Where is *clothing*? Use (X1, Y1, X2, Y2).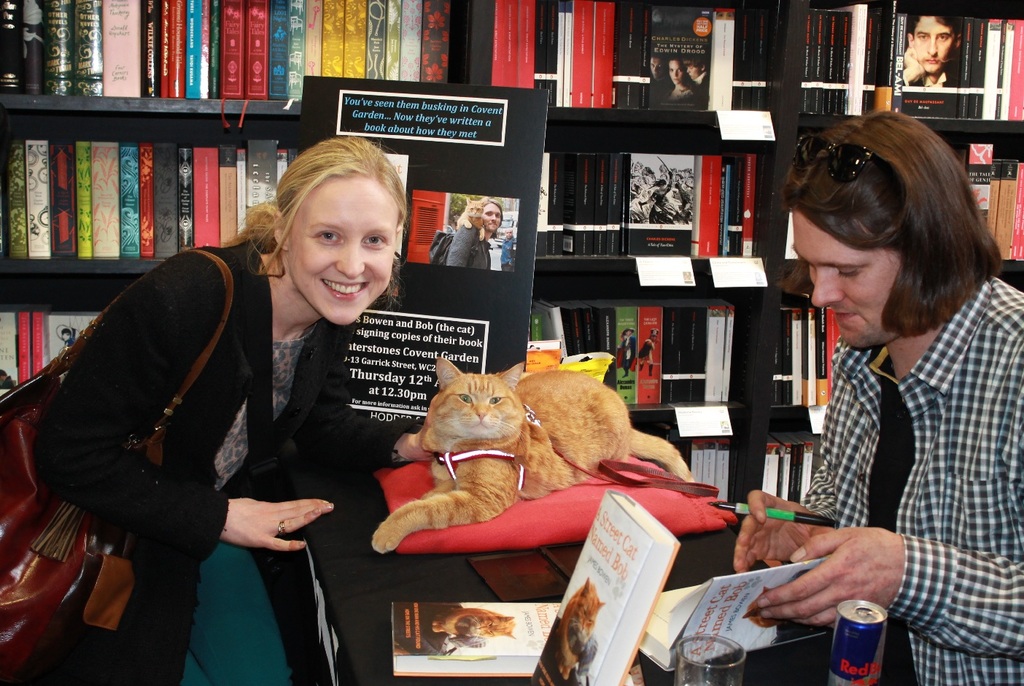
(443, 218, 495, 269).
